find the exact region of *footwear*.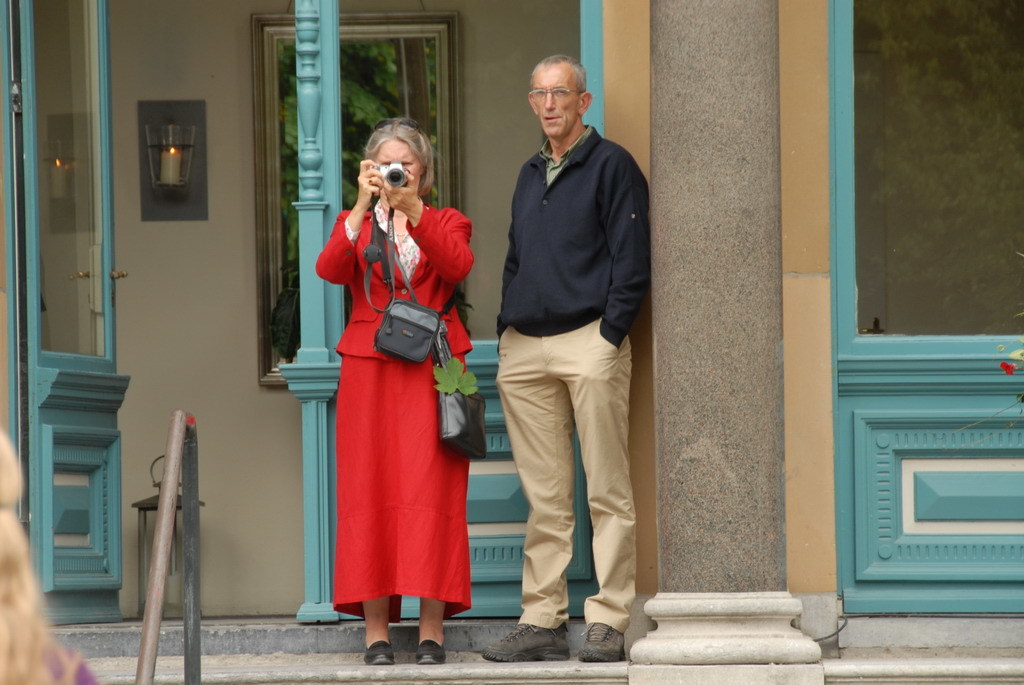
Exact region: box(363, 640, 395, 668).
